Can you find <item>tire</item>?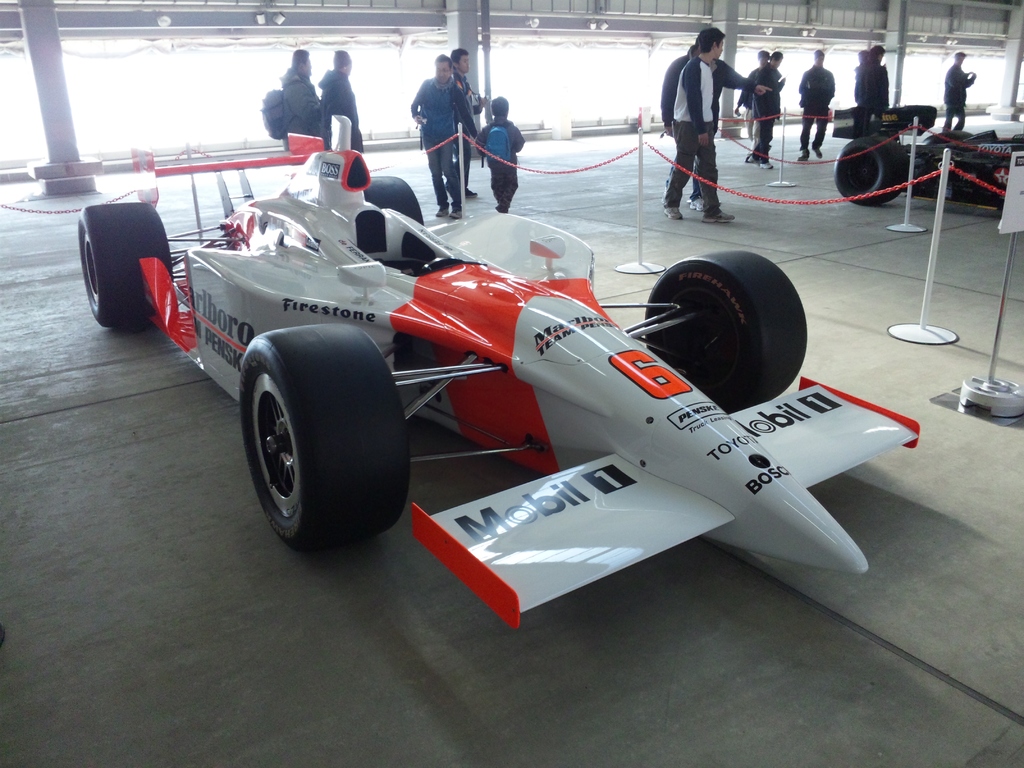
Yes, bounding box: l=240, t=323, r=409, b=550.
